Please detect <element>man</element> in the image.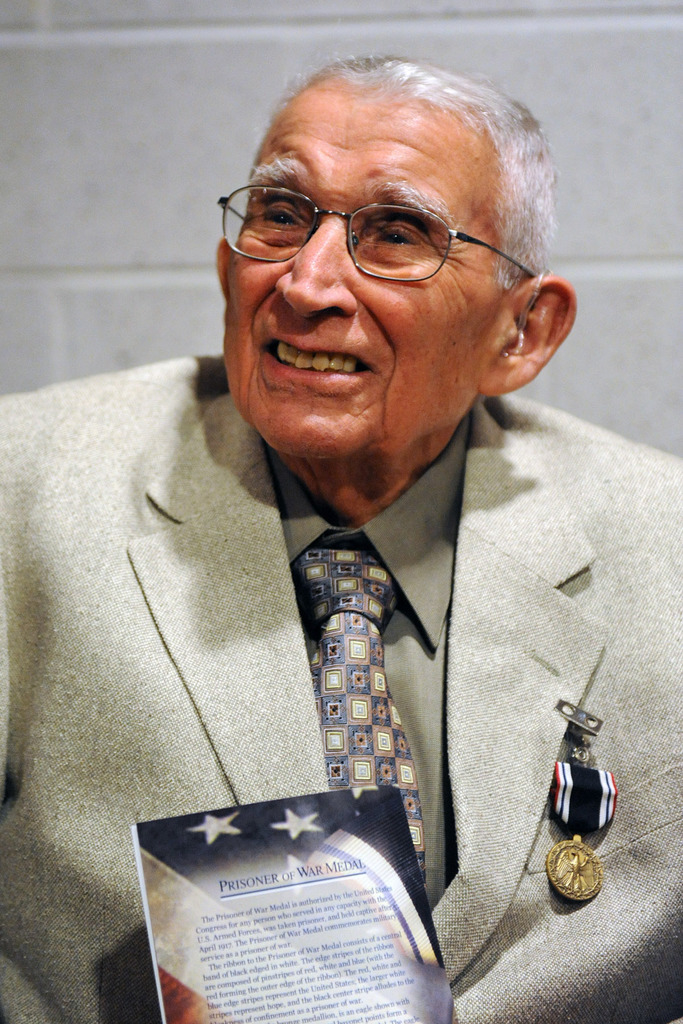
29 97 670 977.
